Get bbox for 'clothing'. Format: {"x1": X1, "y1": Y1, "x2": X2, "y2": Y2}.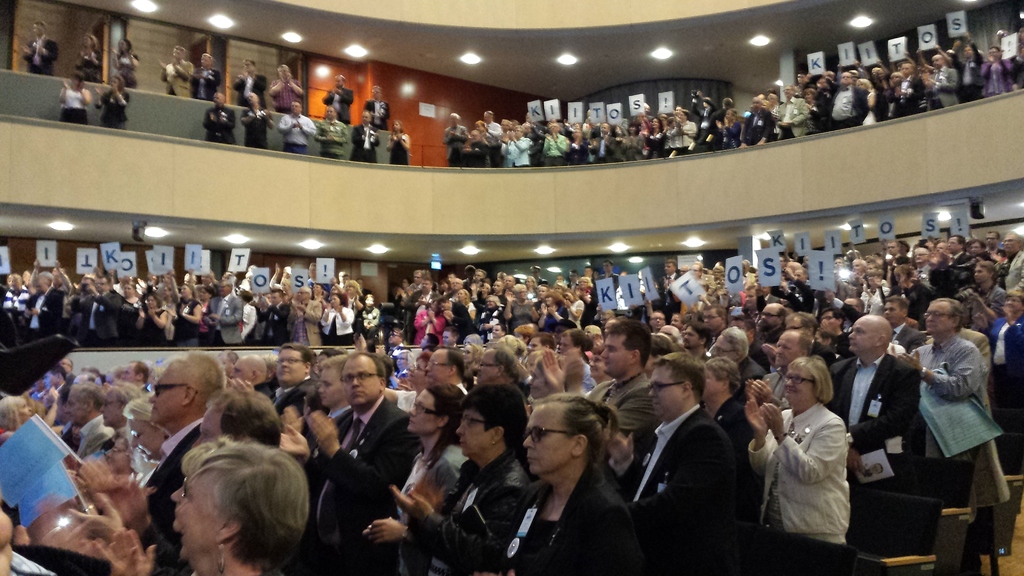
{"x1": 689, "y1": 250, "x2": 1020, "y2": 490}.
